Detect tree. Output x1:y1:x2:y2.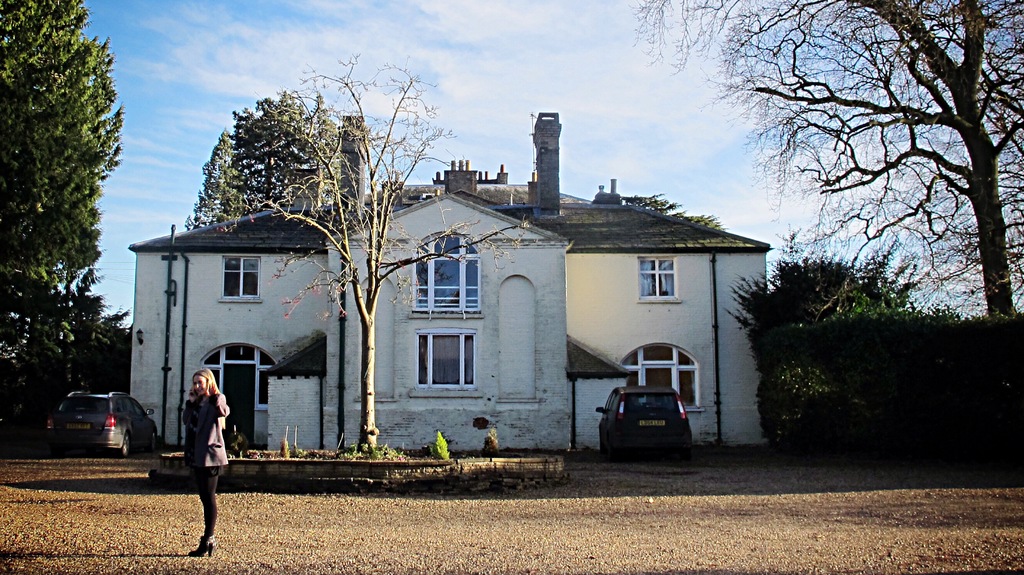
624:195:726:232.
